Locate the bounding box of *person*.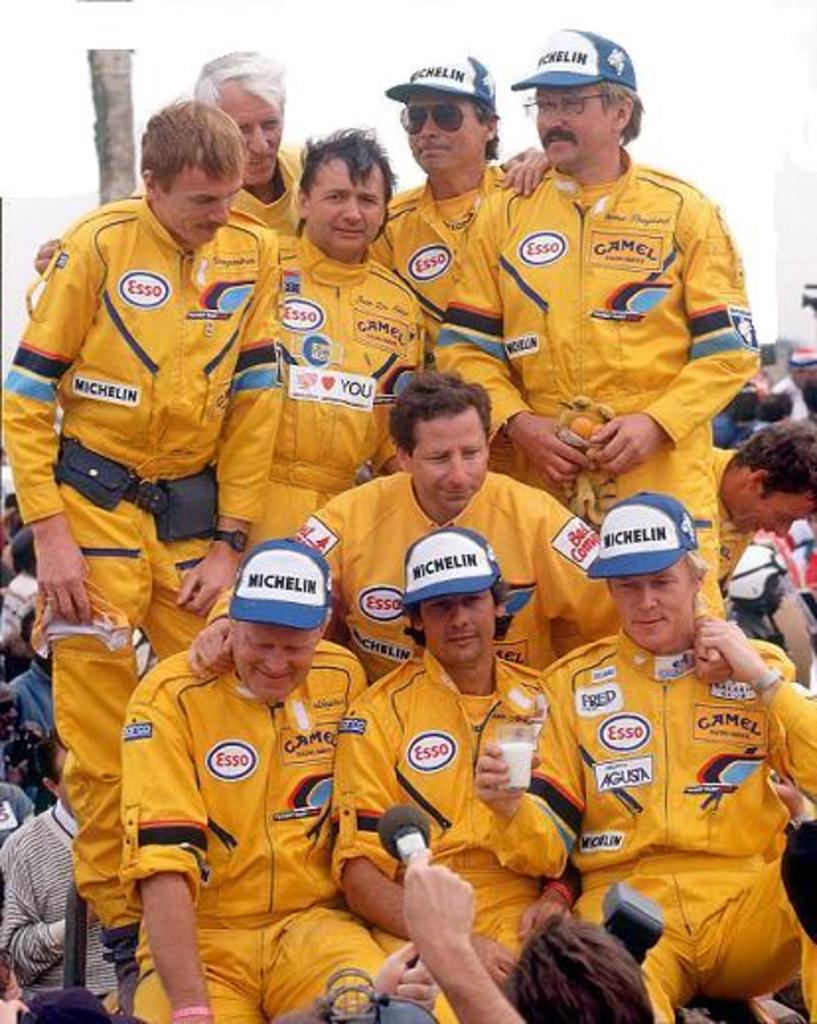
Bounding box: x1=774, y1=339, x2=815, y2=424.
